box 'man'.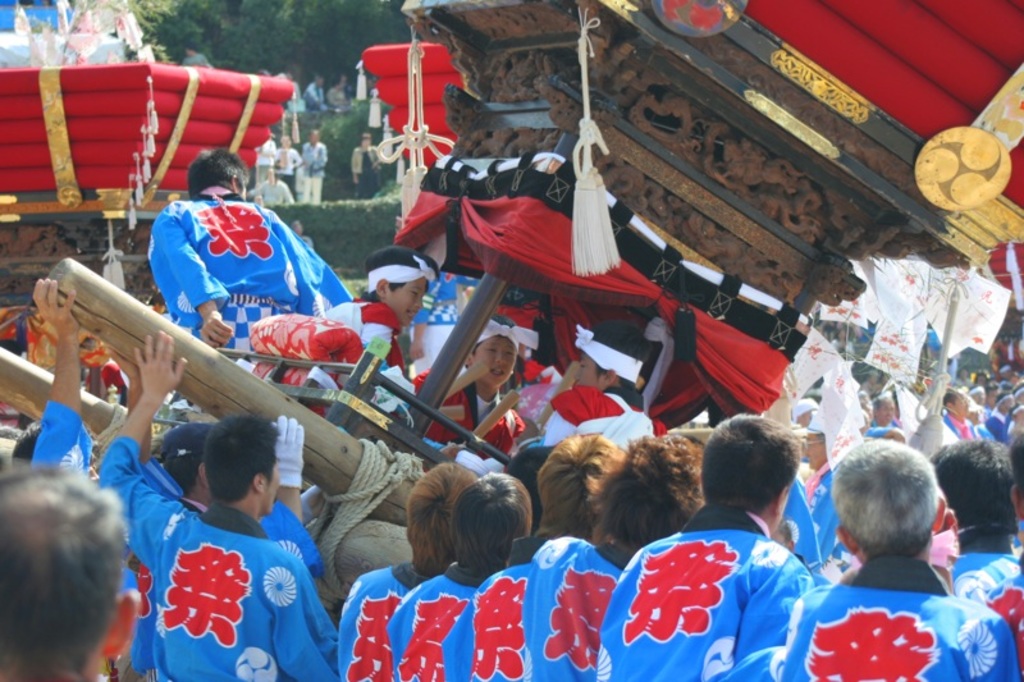
box(1011, 432, 1023, 517).
